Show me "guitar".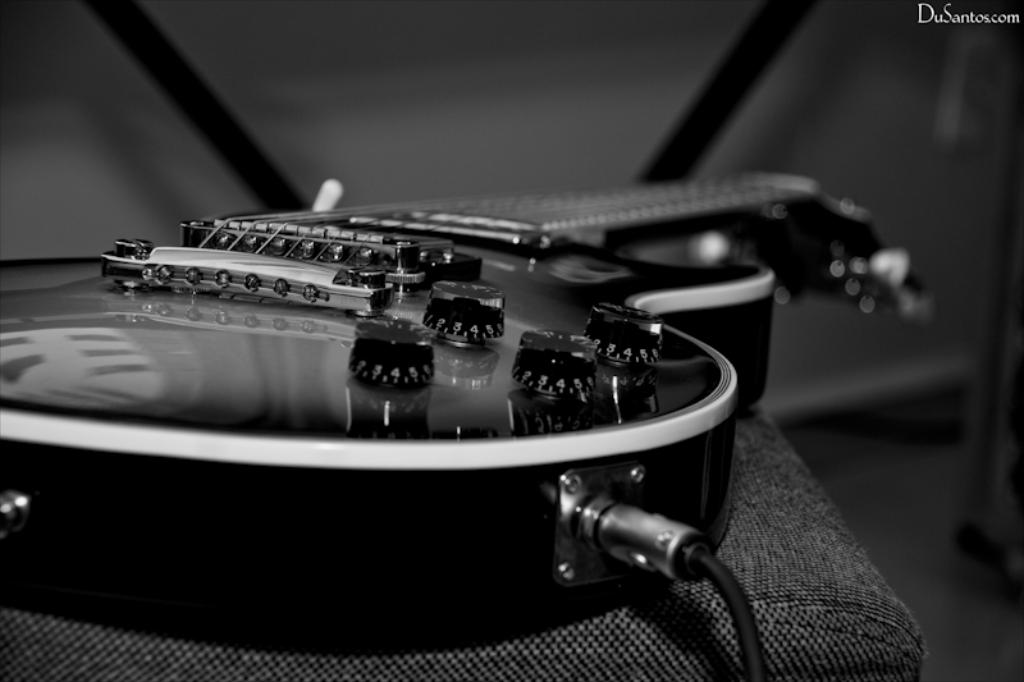
"guitar" is here: [56, 188, 873, 647].
